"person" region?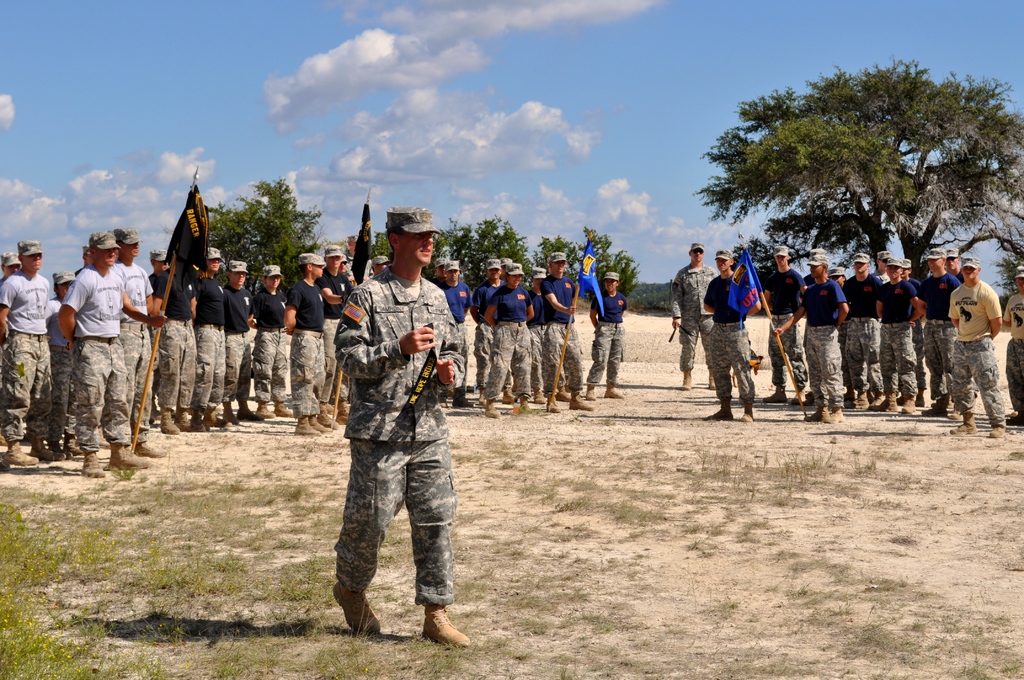
box=[832, 275, 848, 386]
